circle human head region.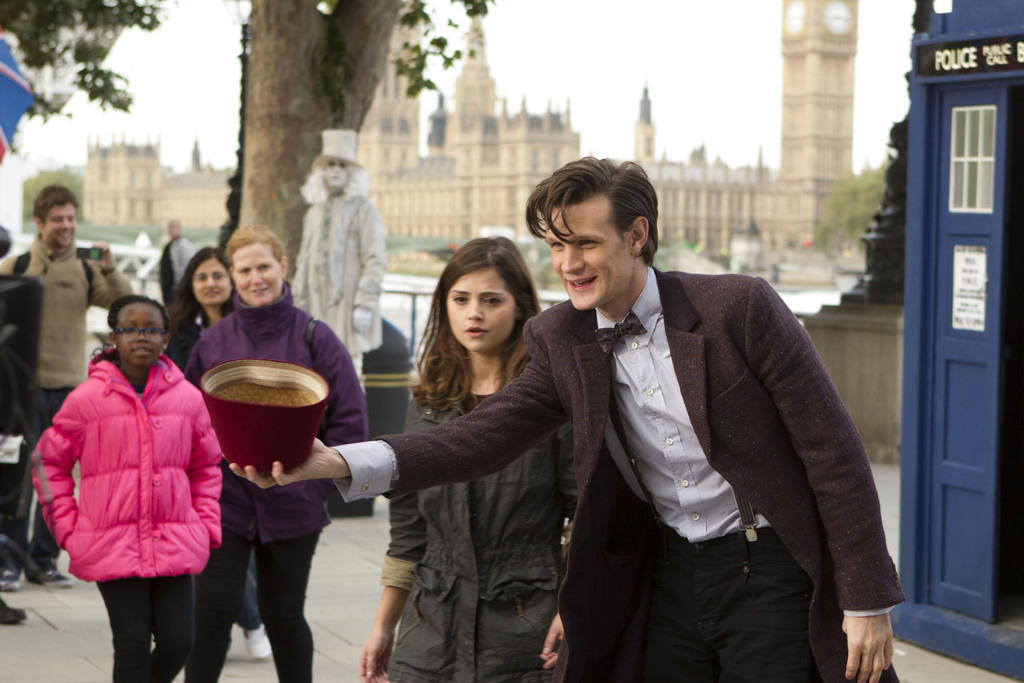
Region: bbox=(29, 187, 81, 252).
